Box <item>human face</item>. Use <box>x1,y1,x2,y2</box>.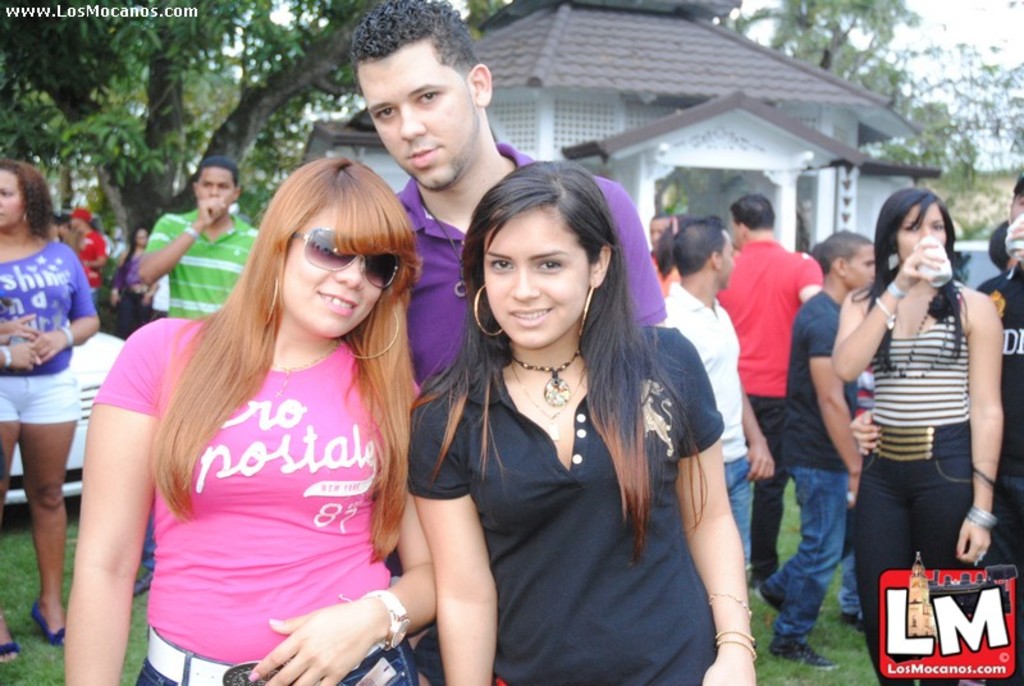
<box>282,201,384,333</box>.
